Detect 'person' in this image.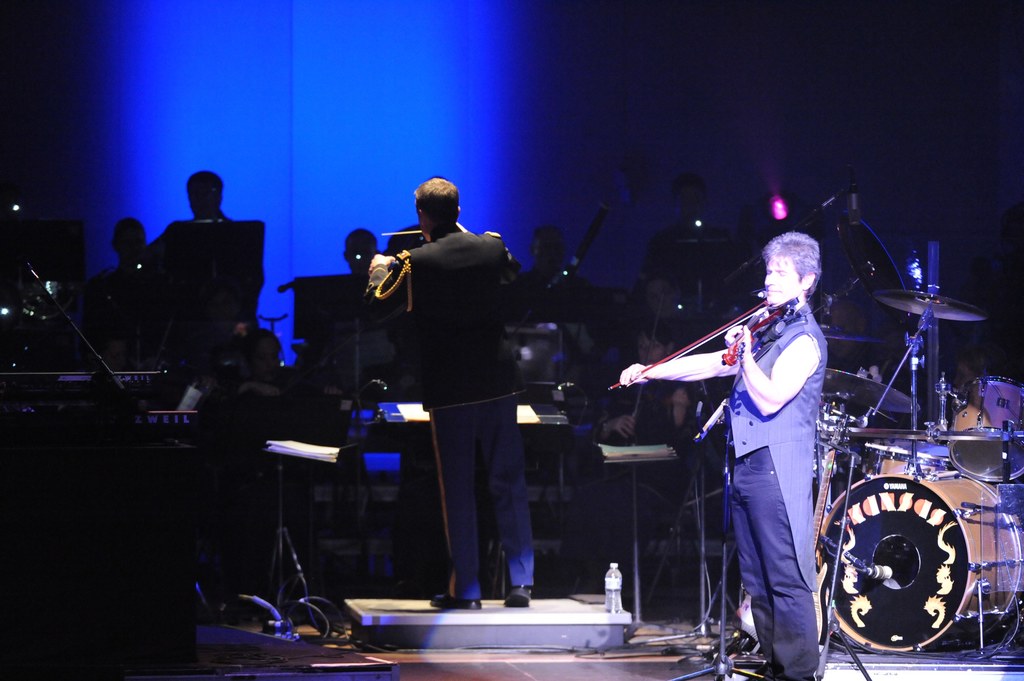
Detection: [x1=304, y1=227, x2=410, y2=378].
